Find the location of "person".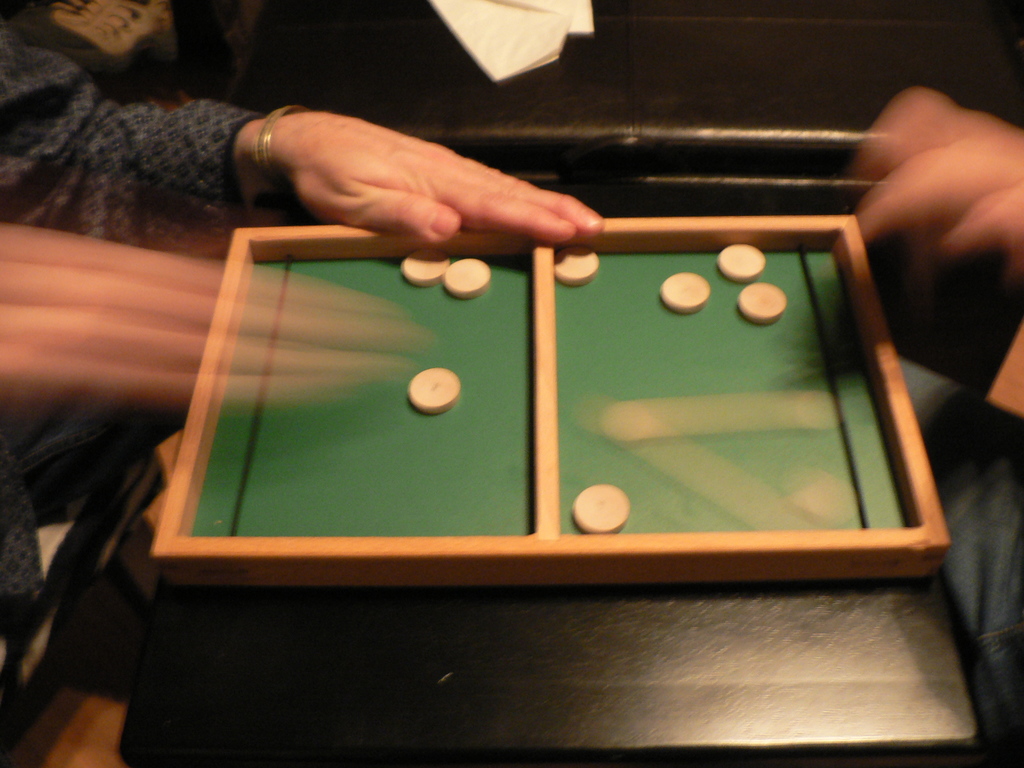
Location: bbox=[0, 13, 605, 628].
